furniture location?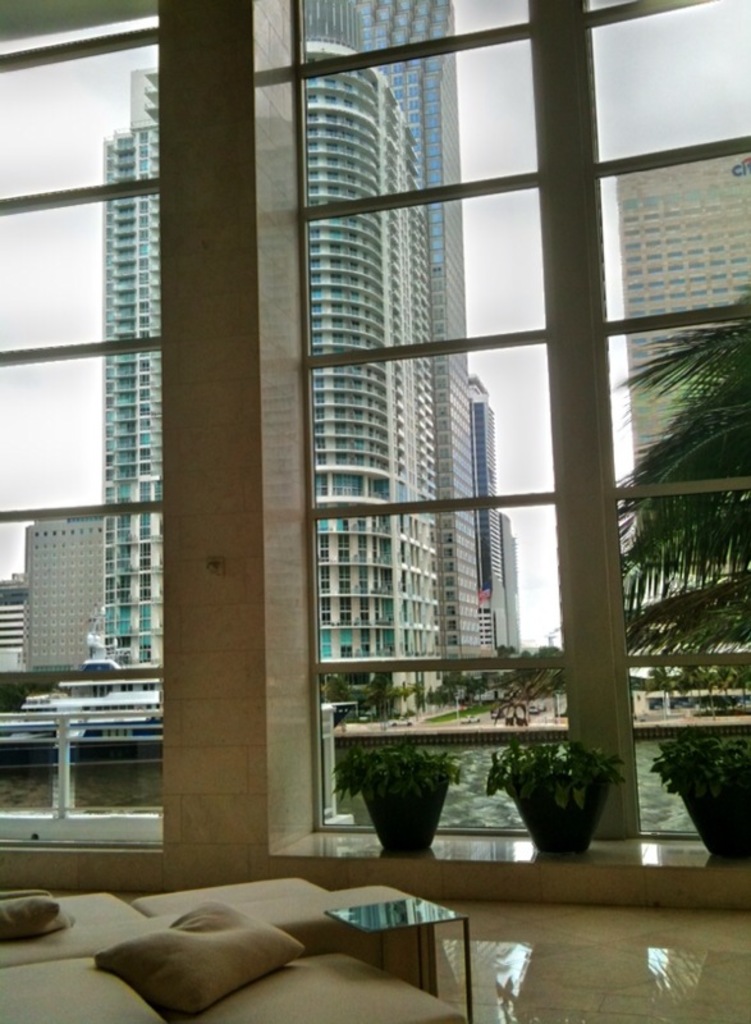
<box>325,891,473,1020</box>
